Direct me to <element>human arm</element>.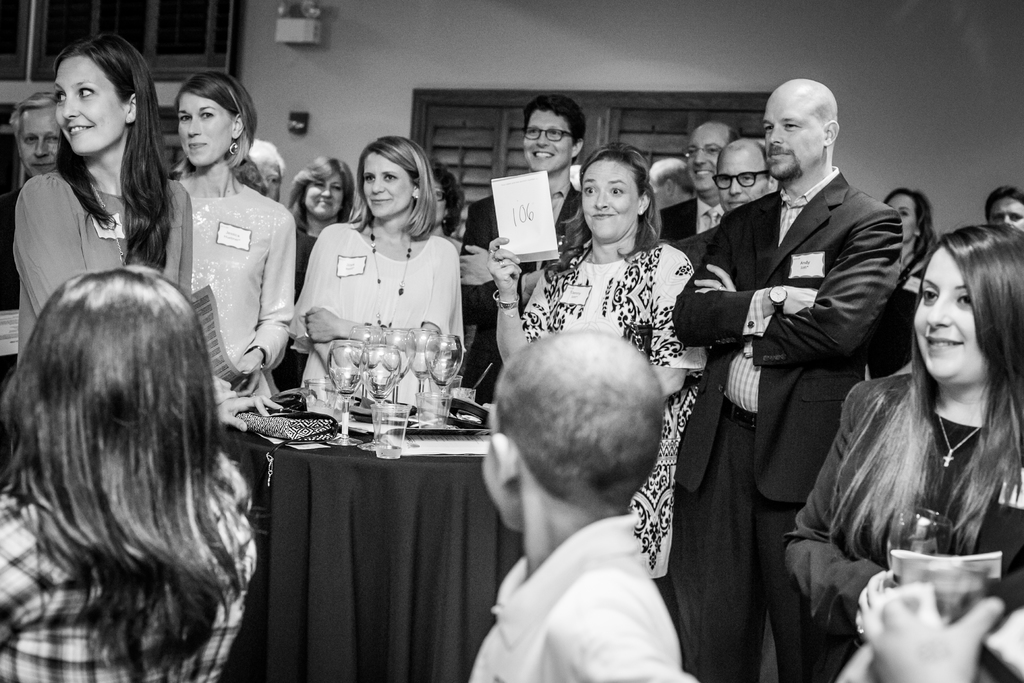
Direction: (302,217,377,404).
